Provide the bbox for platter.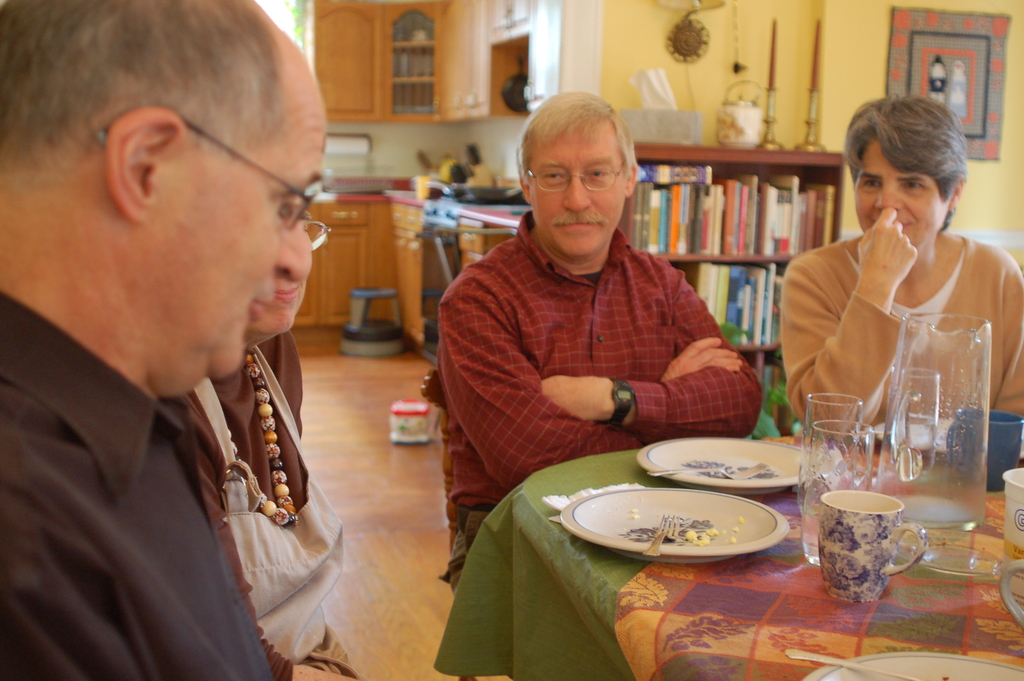
Rect(804, 650, 1023, 680).
